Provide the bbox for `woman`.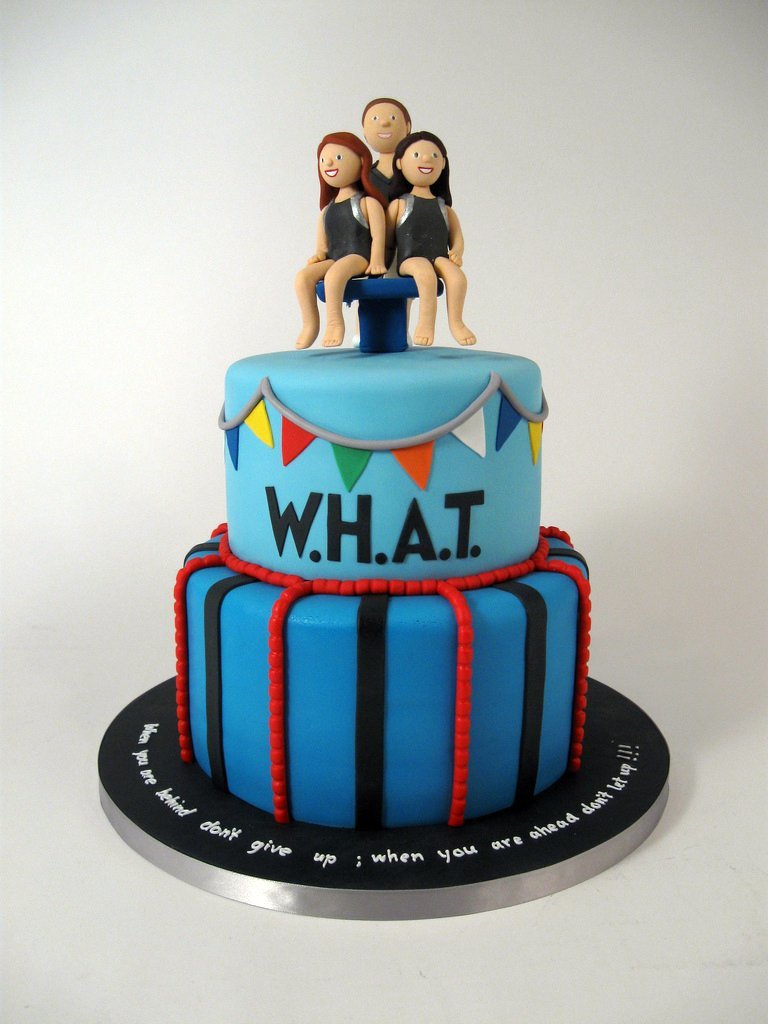
299:118:414:329.
